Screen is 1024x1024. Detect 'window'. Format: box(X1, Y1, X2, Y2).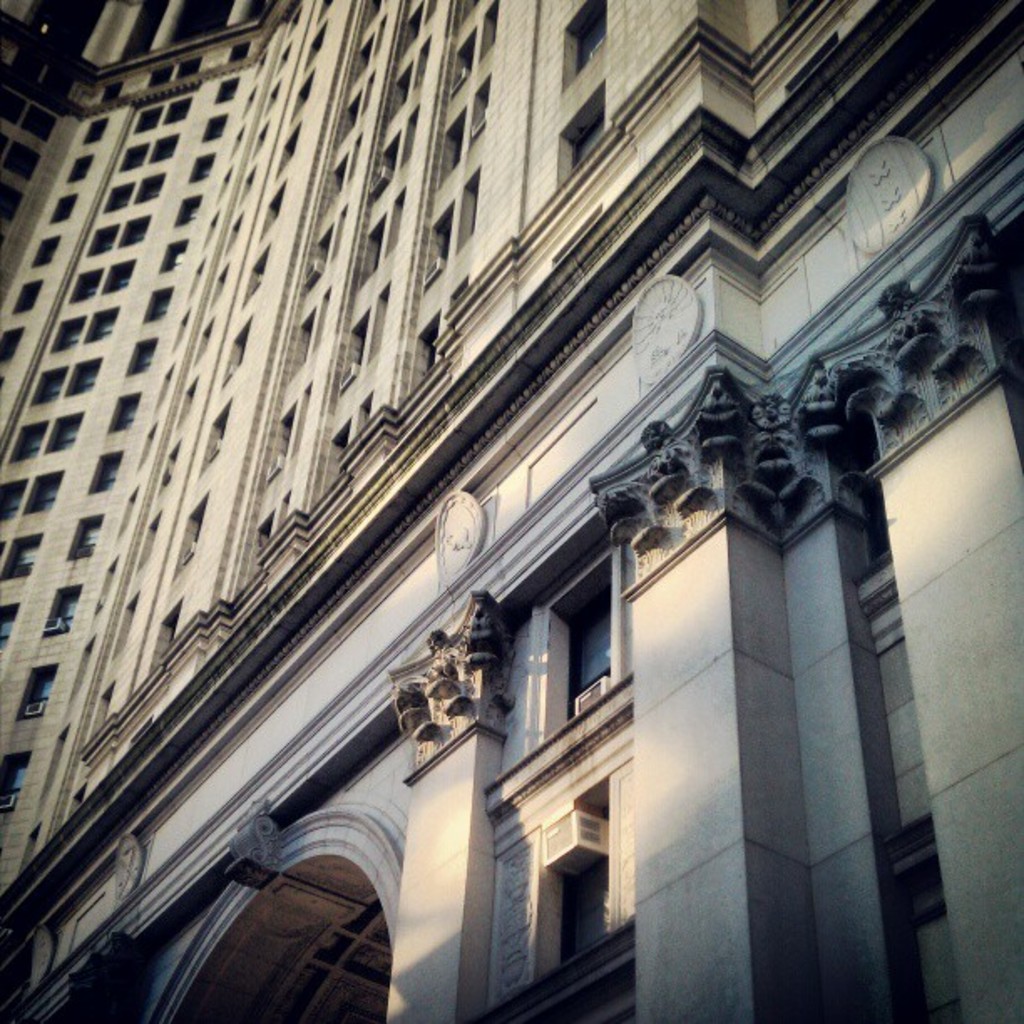
box(149, 134, 177, 164).
